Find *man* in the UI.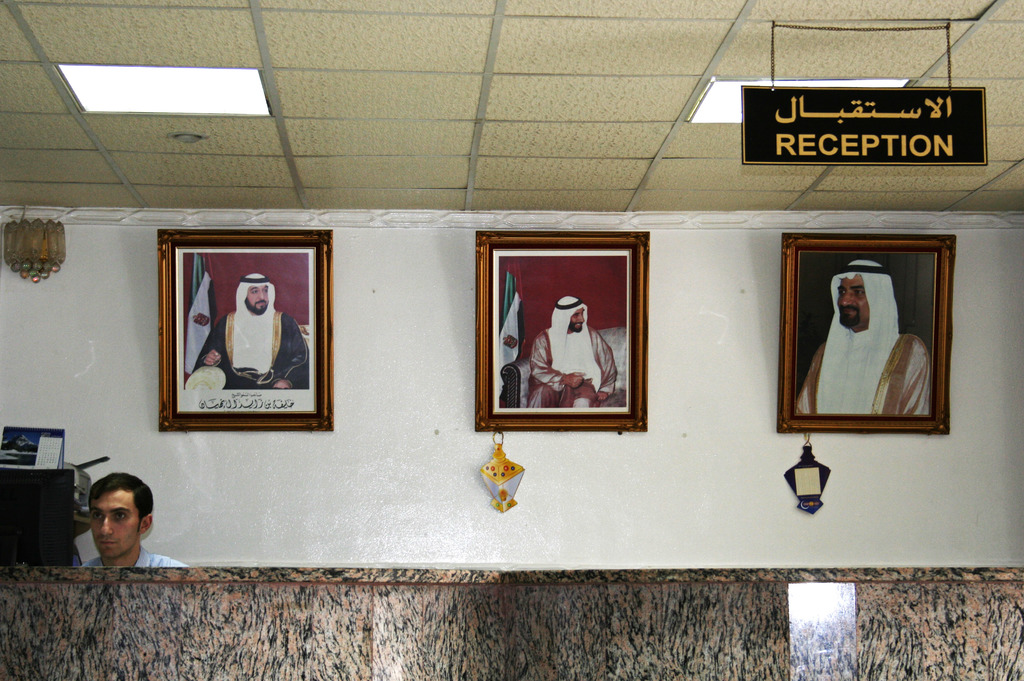
UI element at Rect(69, 461, 177, 586).
